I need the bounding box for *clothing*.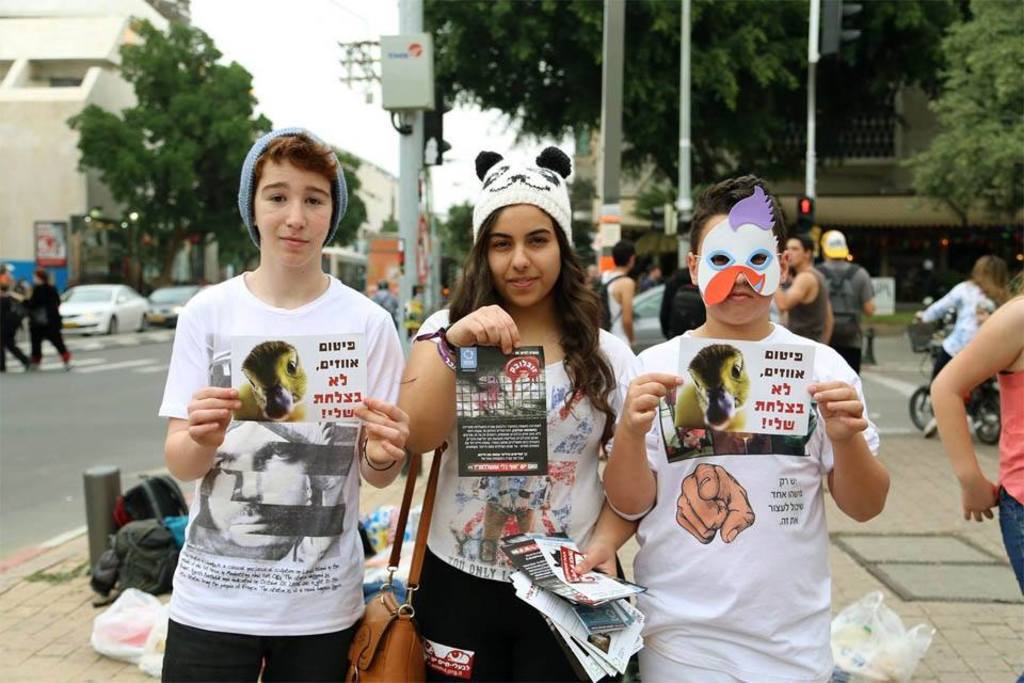
Here it is: left=636, top=320, right=883, bottom=681.
